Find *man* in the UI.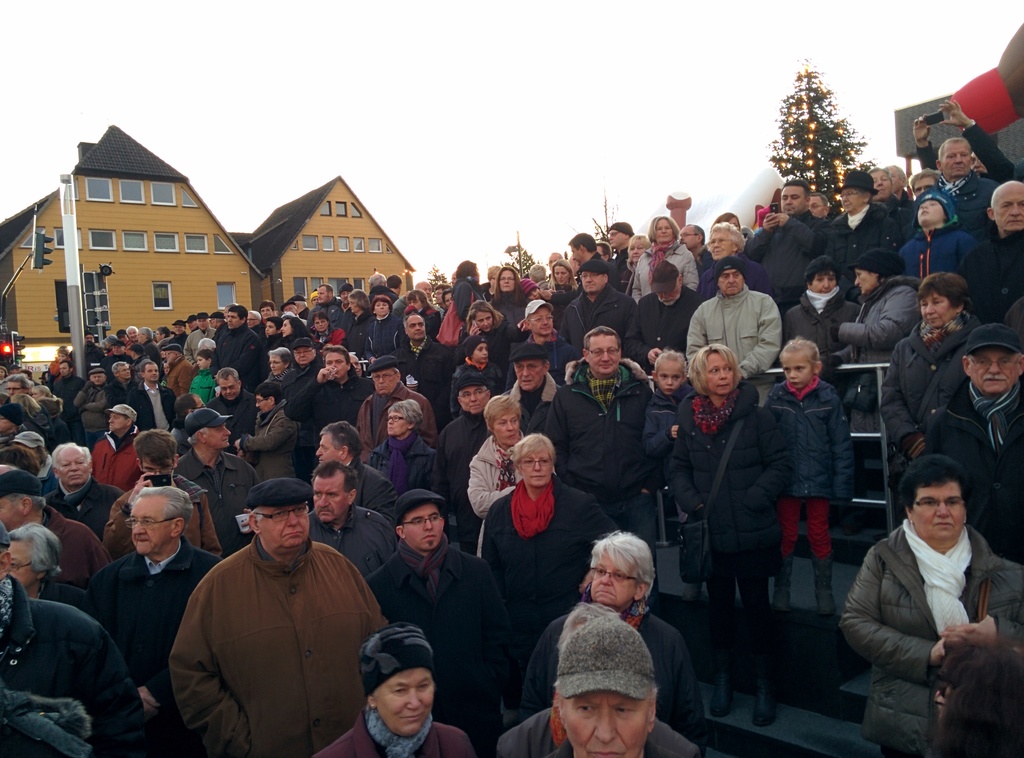
UI element at 385, 271, 404, 296.
